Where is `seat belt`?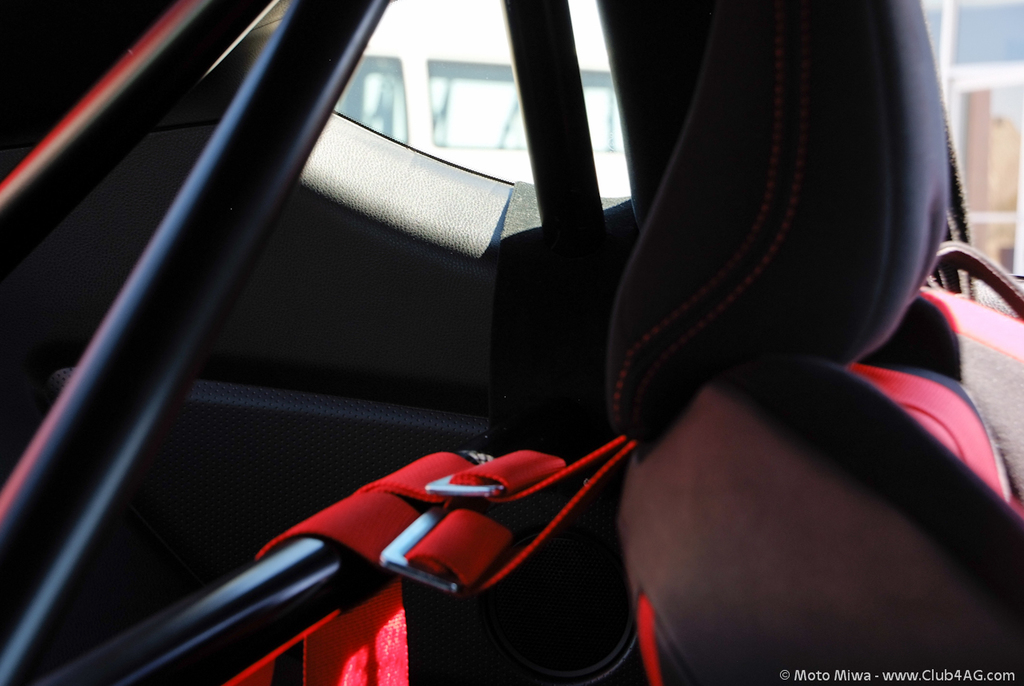
box=[224, 430, 632, 685].
